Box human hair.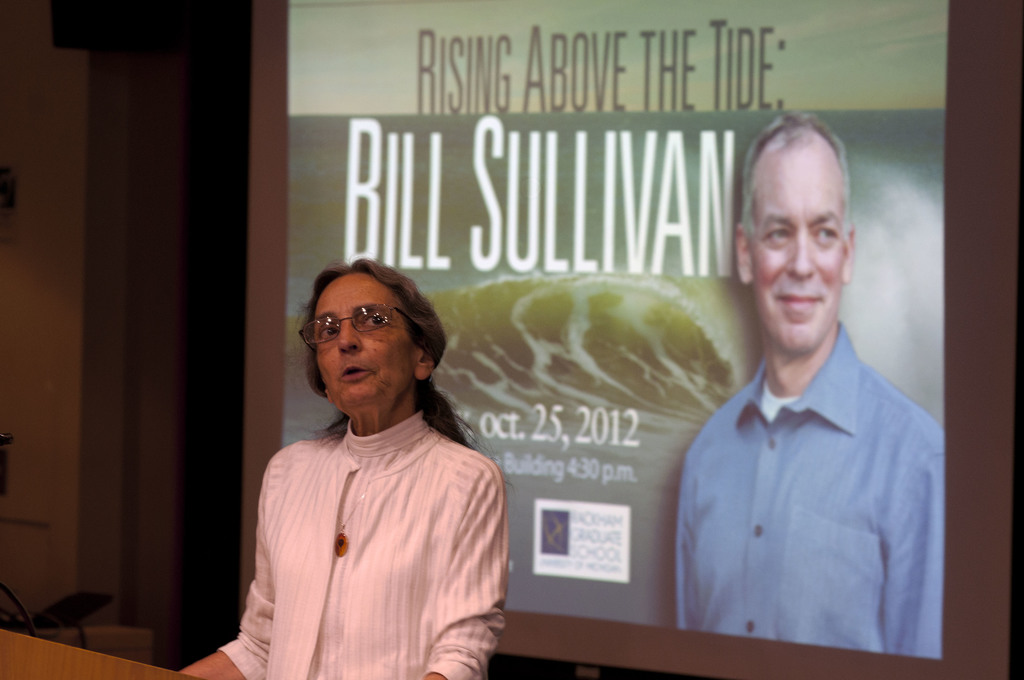
{"left": 290, "top": 259, "right": 454, "bottom": 450}.
